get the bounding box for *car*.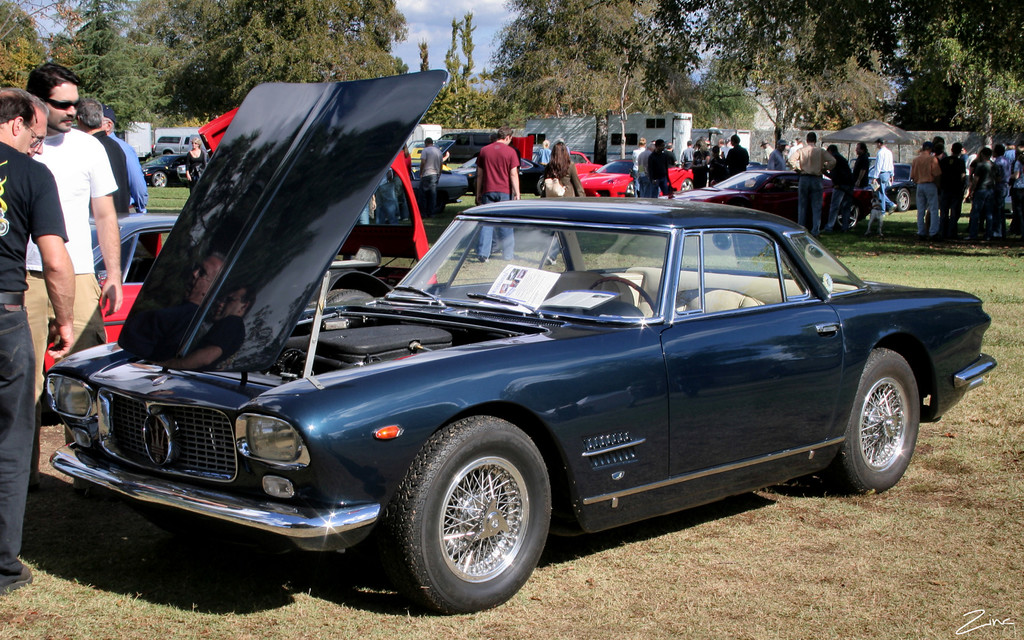
bbox(575, 160, 699, 201).
